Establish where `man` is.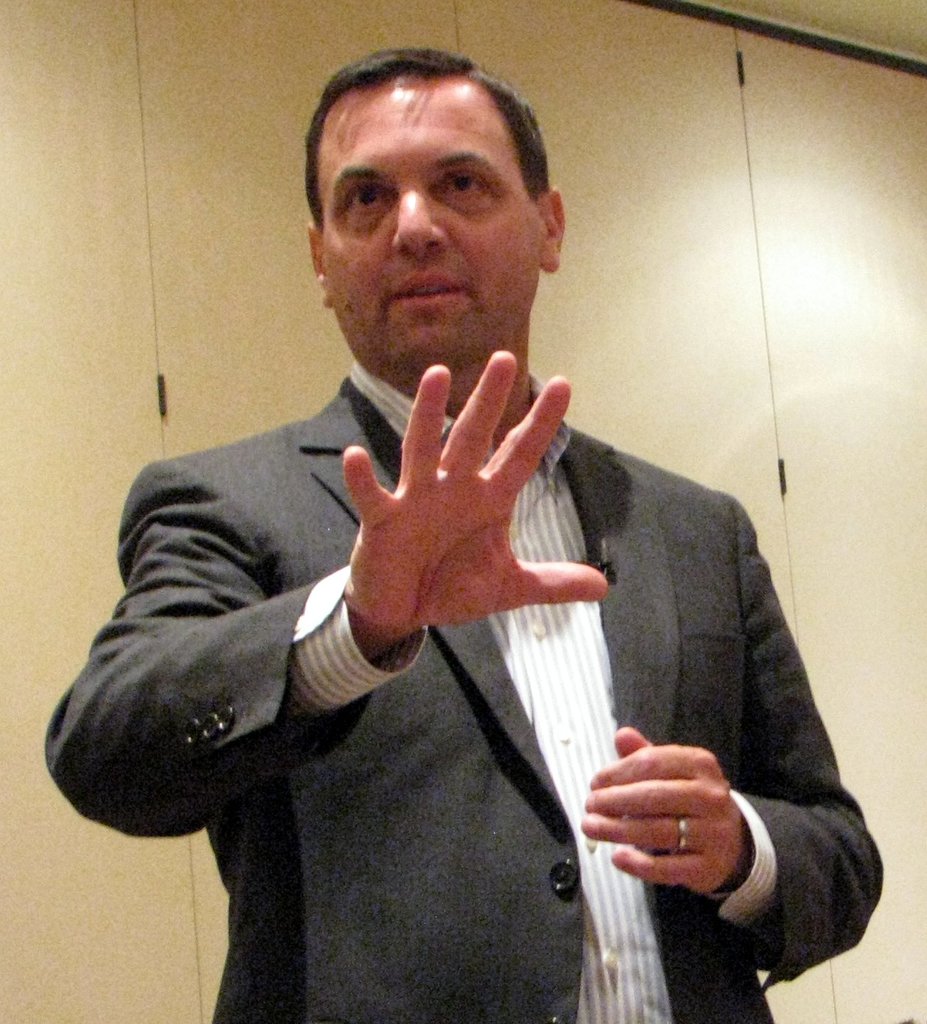
Established at crop(64, 87, 852, 993).
